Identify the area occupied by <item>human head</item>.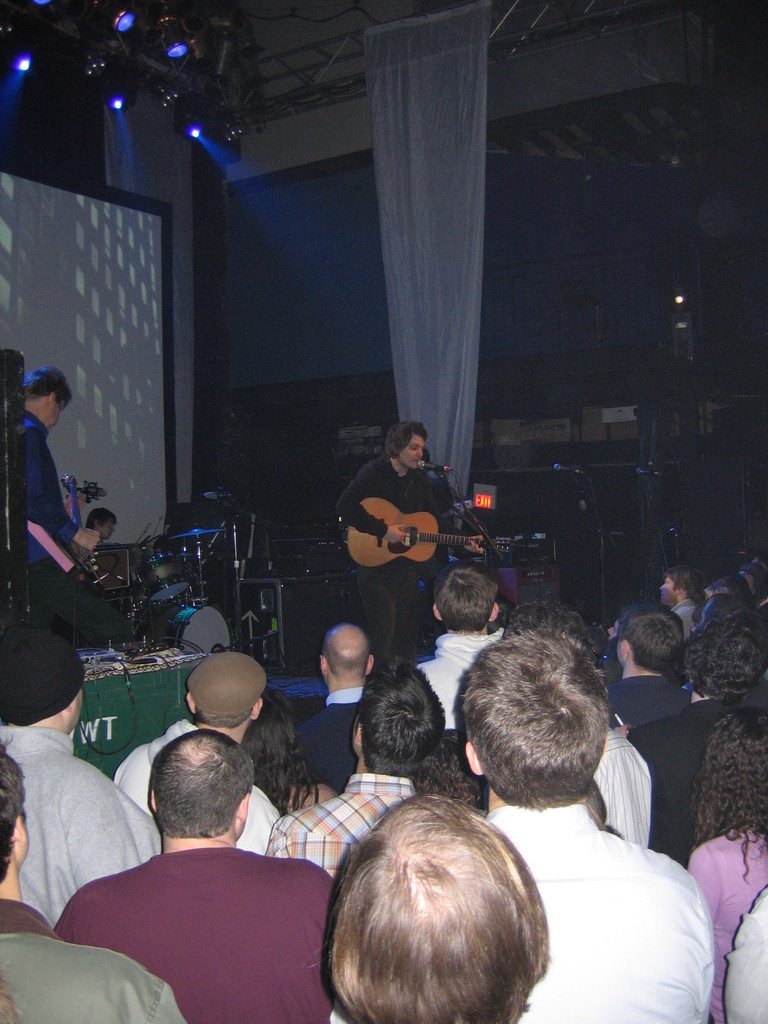
Area: left=711, top=572, right=742, bottom=594.
